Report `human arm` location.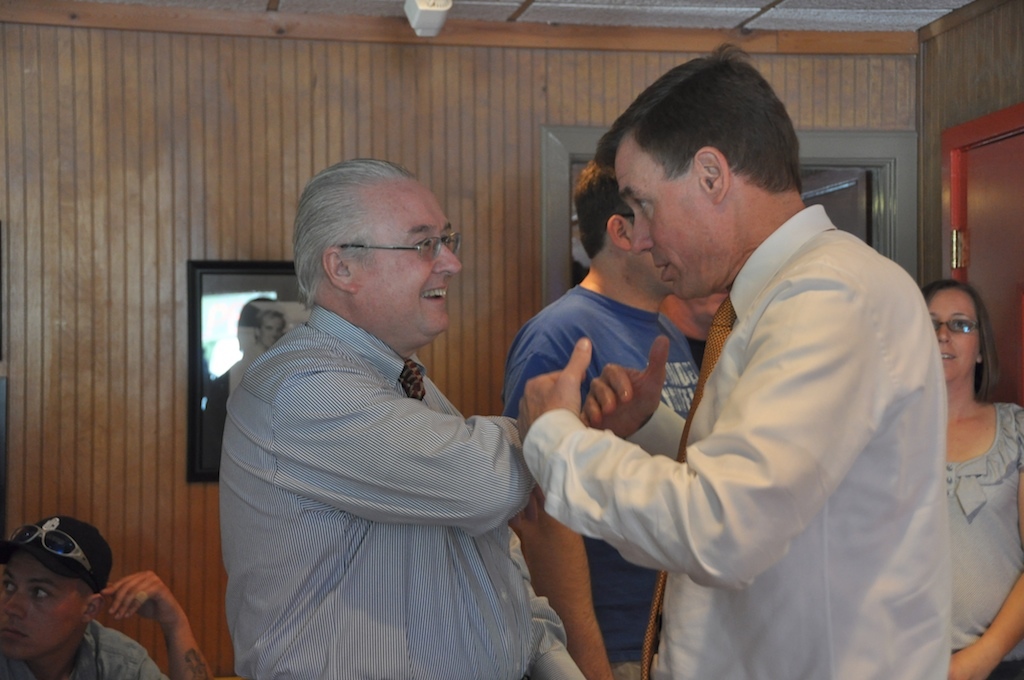
Report: 83,568,212,679.
